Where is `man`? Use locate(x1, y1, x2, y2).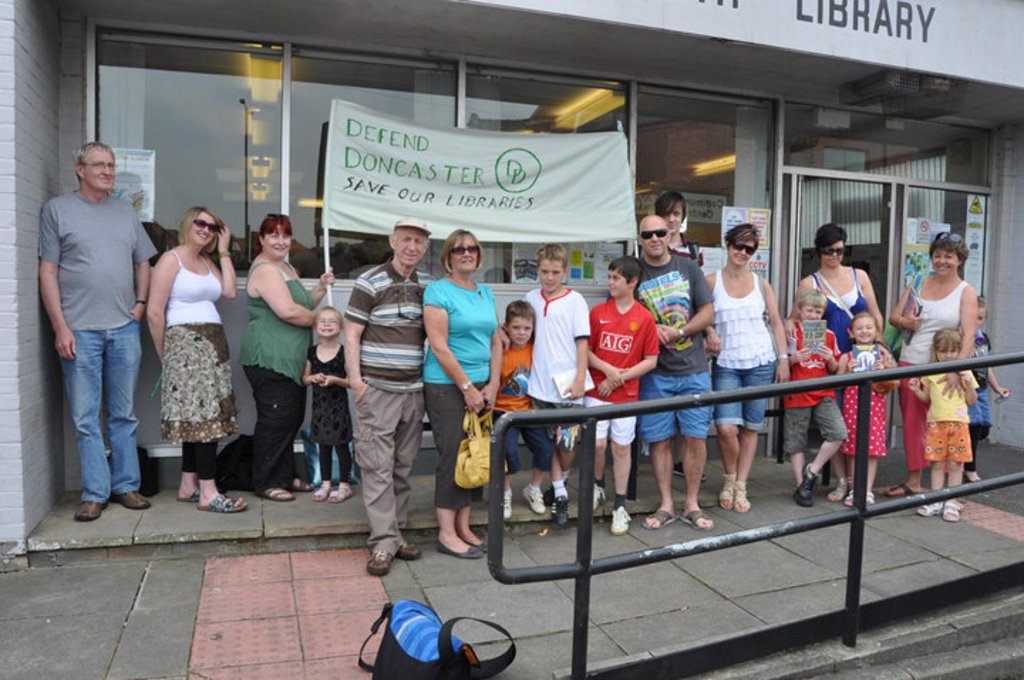
locate(340, 211, 430, 585).
